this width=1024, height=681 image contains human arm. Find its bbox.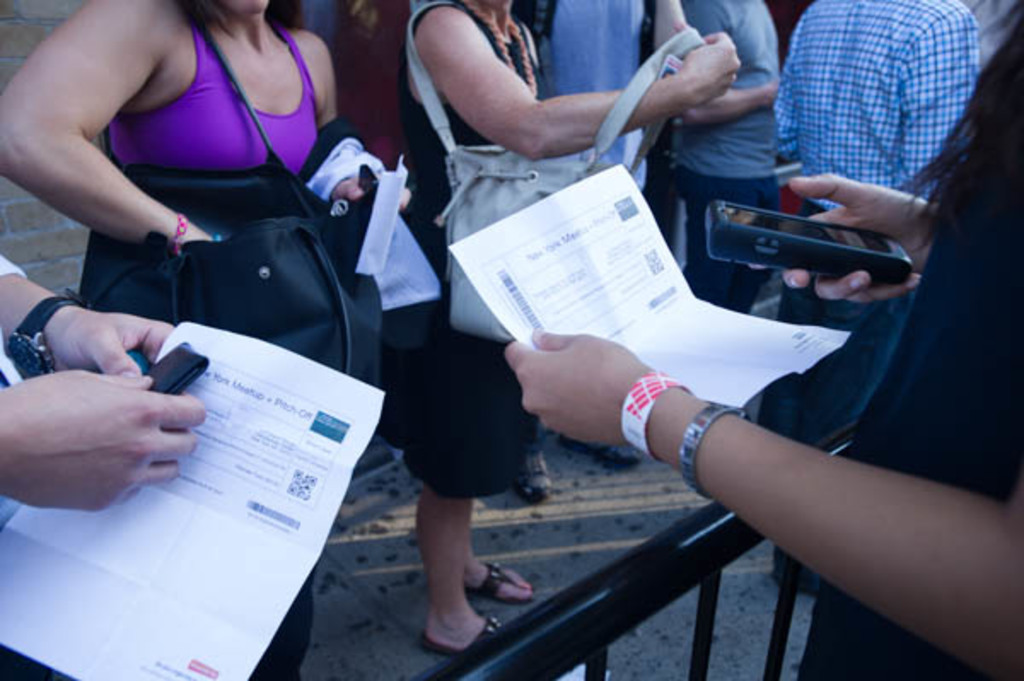
[x1=0, y1=0, x2=215, y2=253].
